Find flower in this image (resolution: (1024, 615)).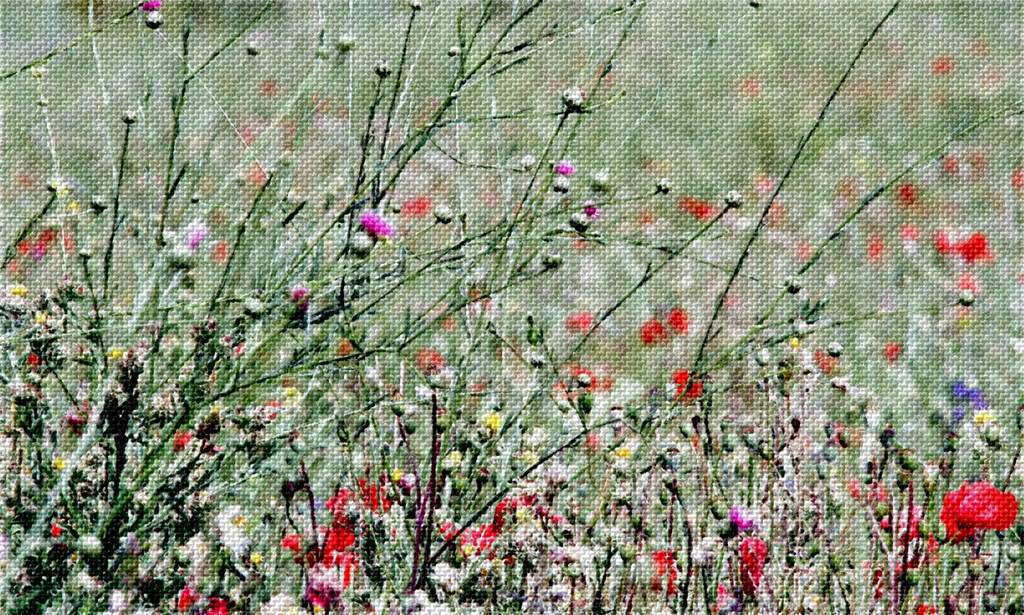
946,482,1015,557.
